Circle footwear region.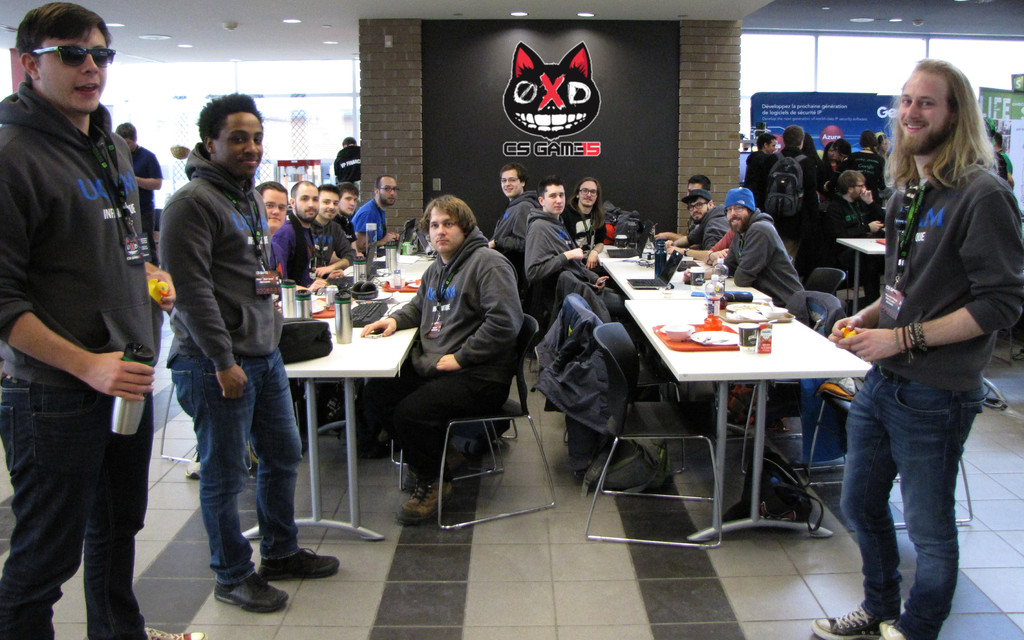
Region: 810:603:881:639.
